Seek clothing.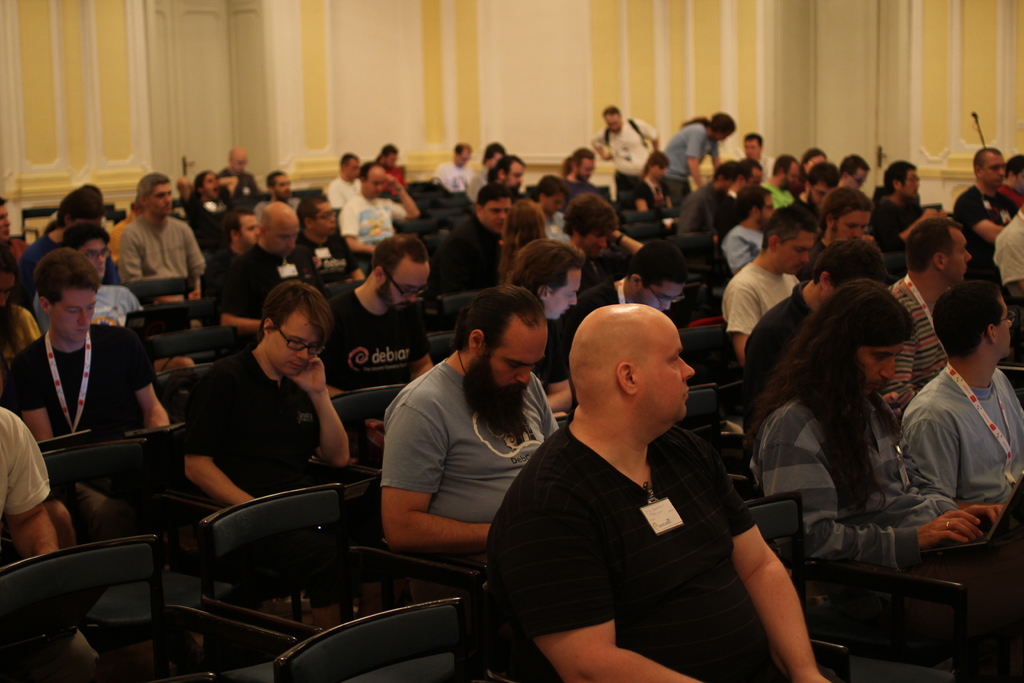
BBox(738, 278, 829, 411).
